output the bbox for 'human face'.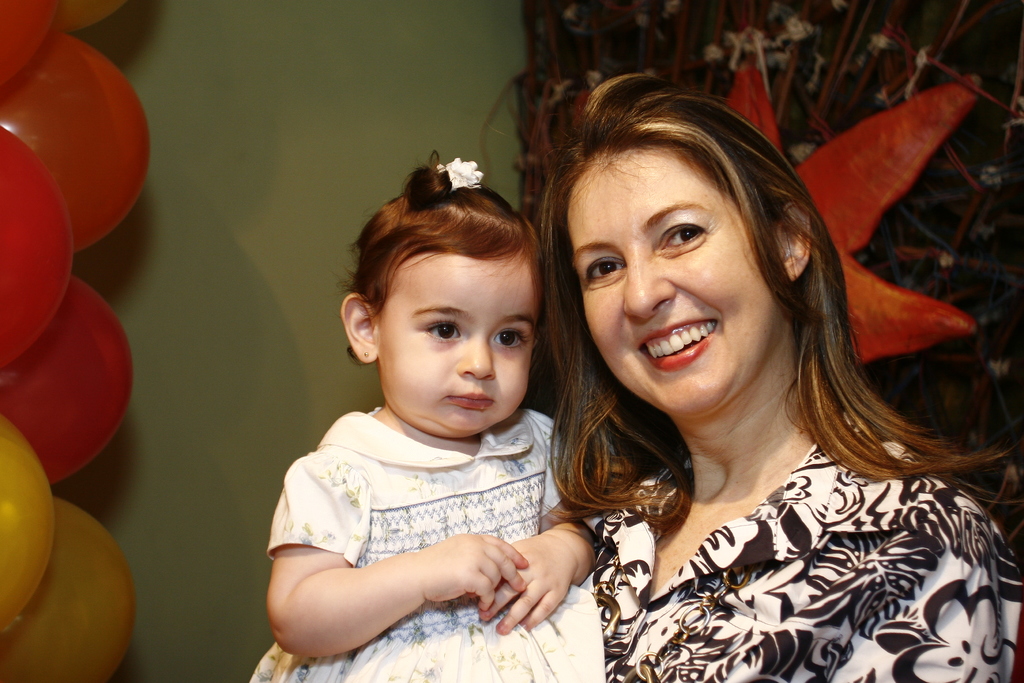
box(564, 156, 776, 413).
